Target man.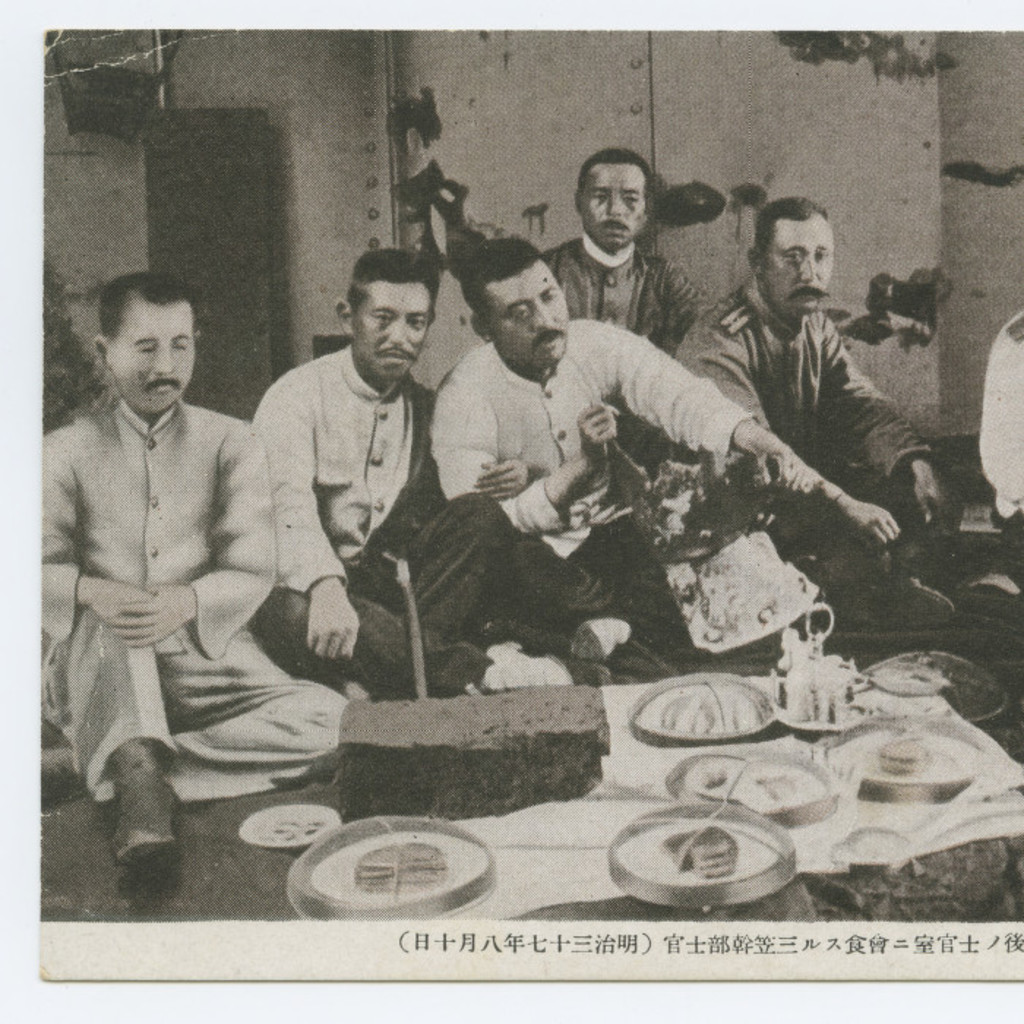
Target region: BBox(59, 268, 351, 854).
